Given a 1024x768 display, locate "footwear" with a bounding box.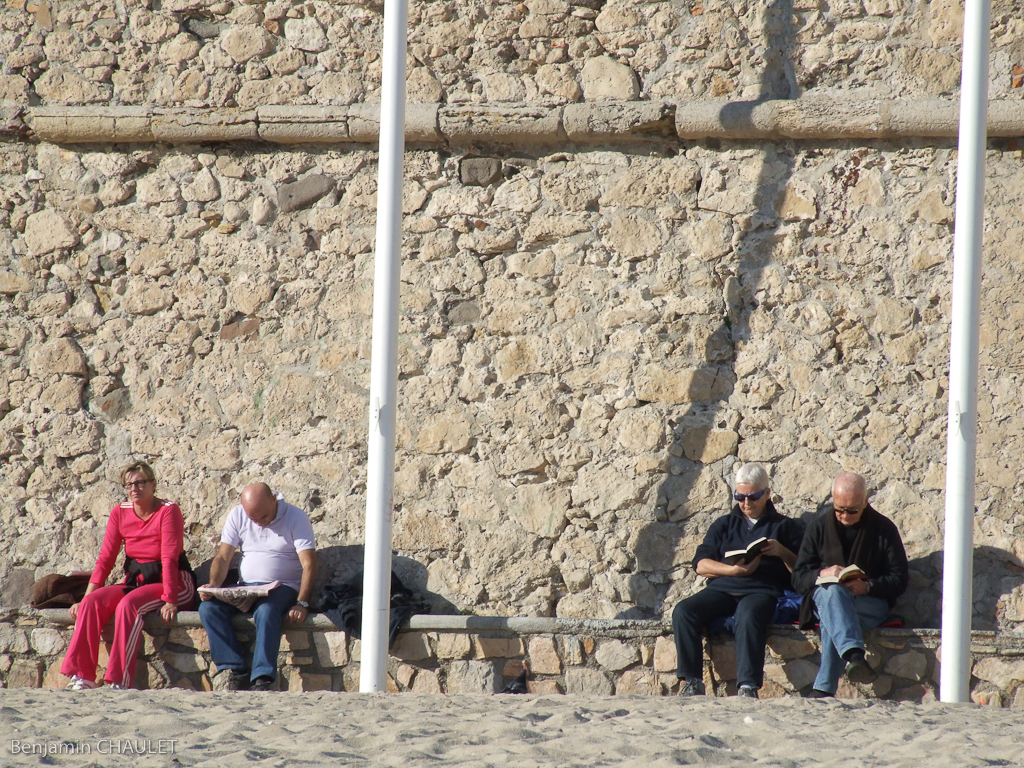
Located: 843,658,881,689.
